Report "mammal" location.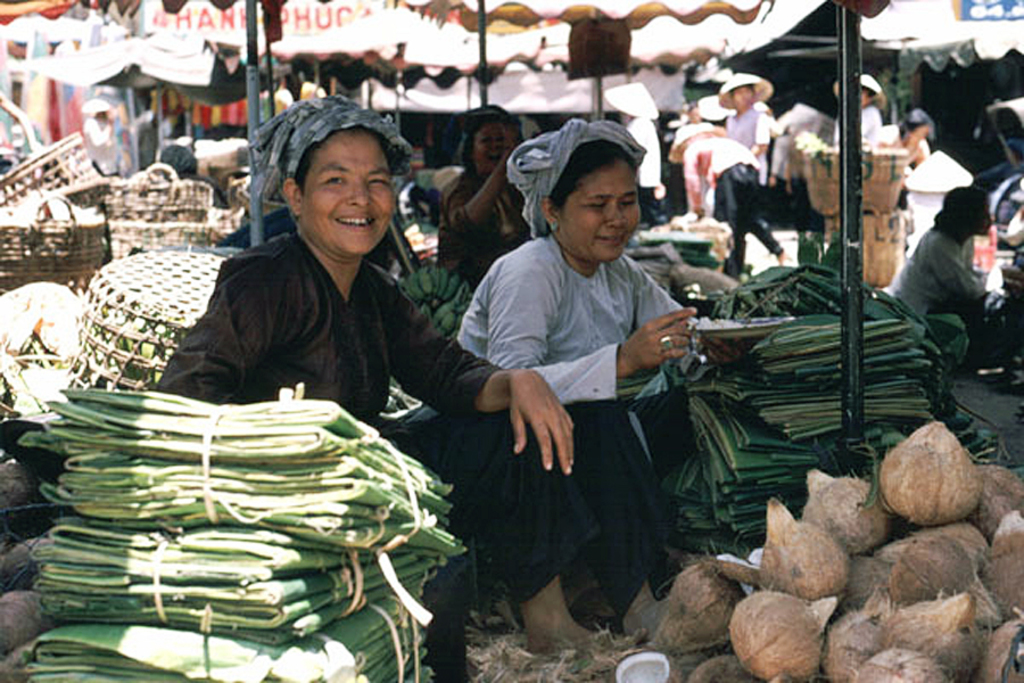
Report: locate(672, 121, 762, 274).
